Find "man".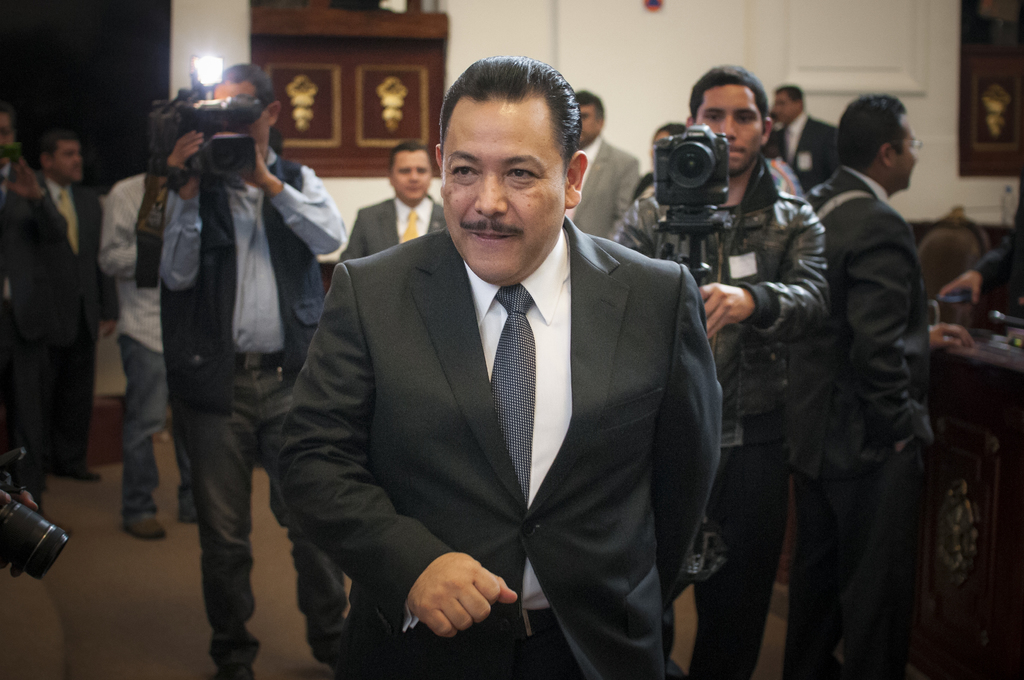
pyautogui.locateOnScreen(776, 90, 935, 674).
